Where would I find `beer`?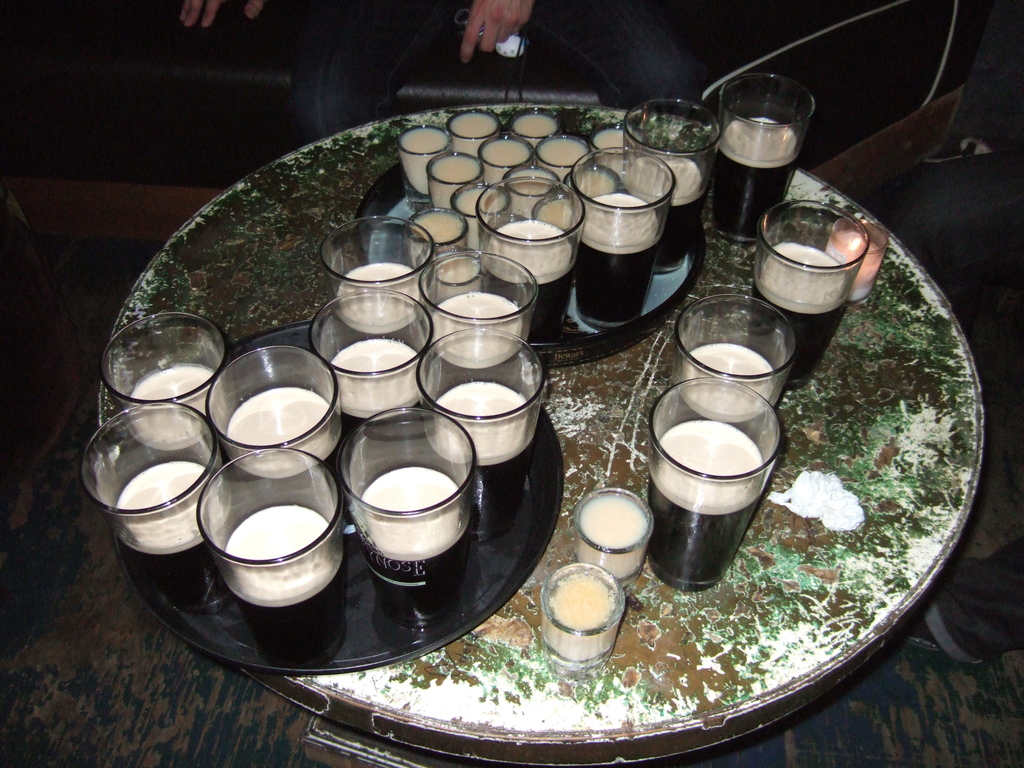
At l=334, t=397, r=498, b=609.
